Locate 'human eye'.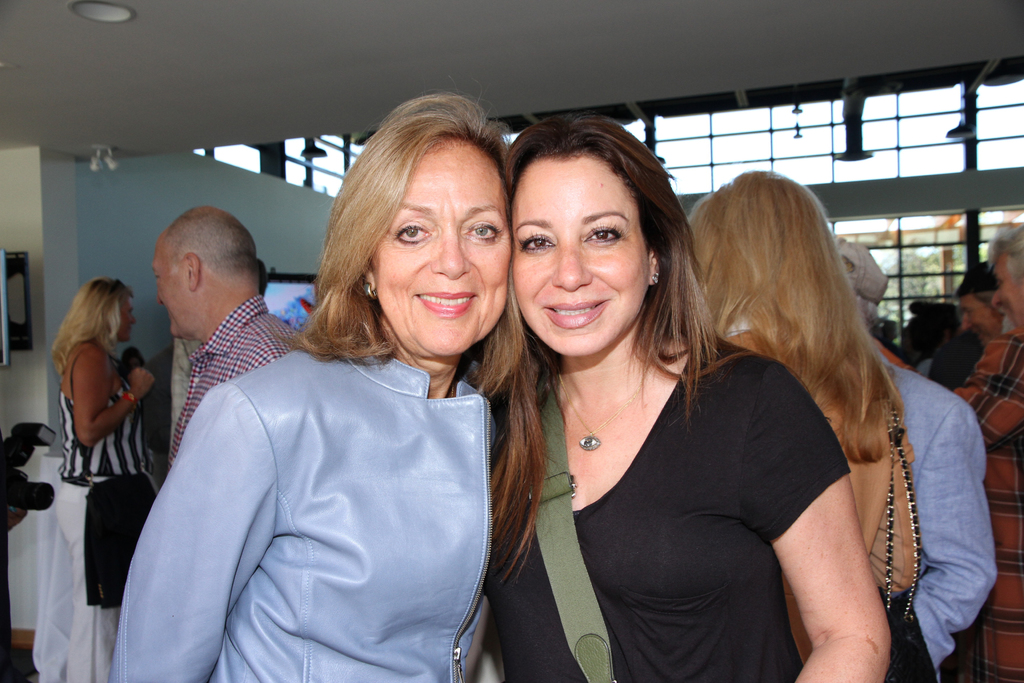
Bounding box: x1=461, y1=217, x2=505, y2=241.
